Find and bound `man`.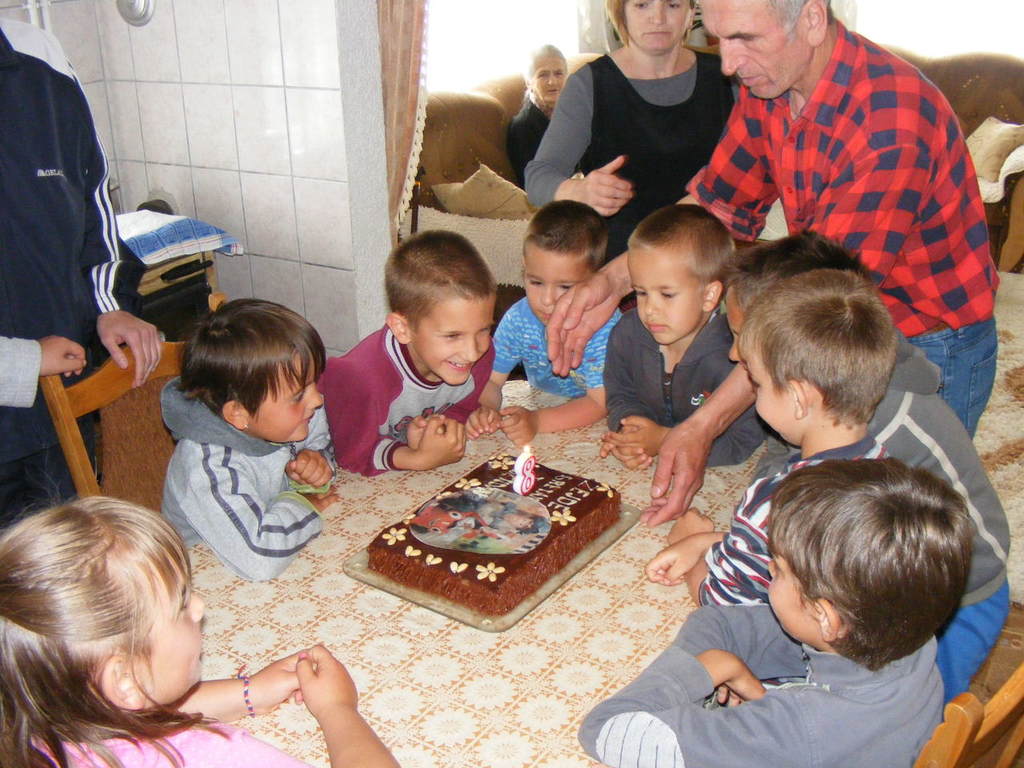
Bound: <bbox>572, 29, 980, 290</bbox>.
